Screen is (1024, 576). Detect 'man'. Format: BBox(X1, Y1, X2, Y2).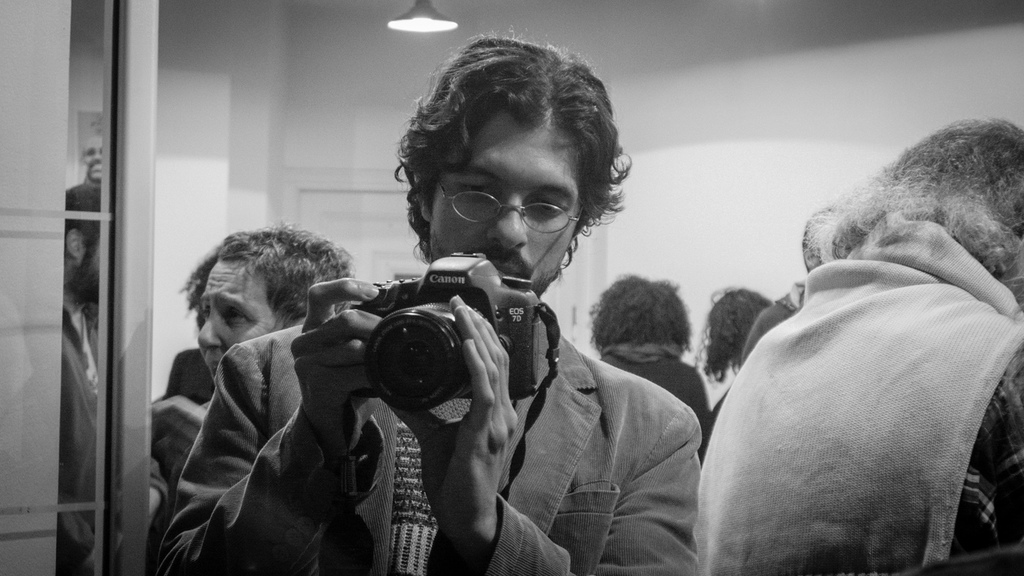
BBox(141, 90, 745, 565).
